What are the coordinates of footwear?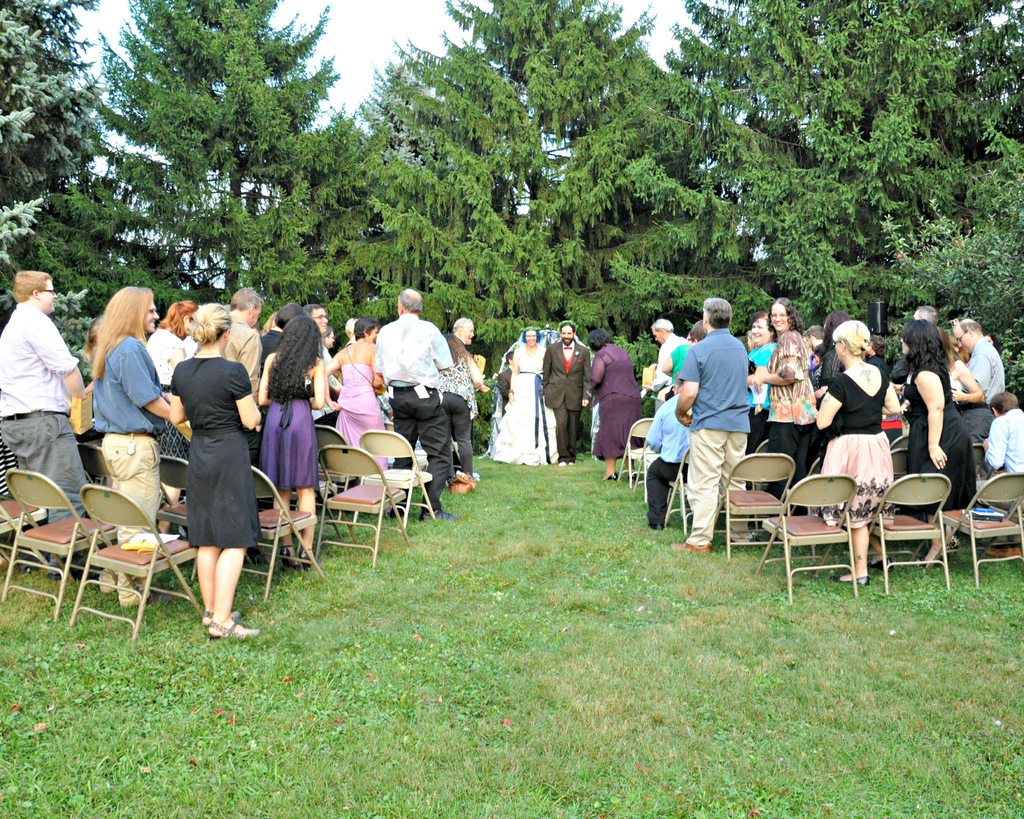
(47,569,60,578).
